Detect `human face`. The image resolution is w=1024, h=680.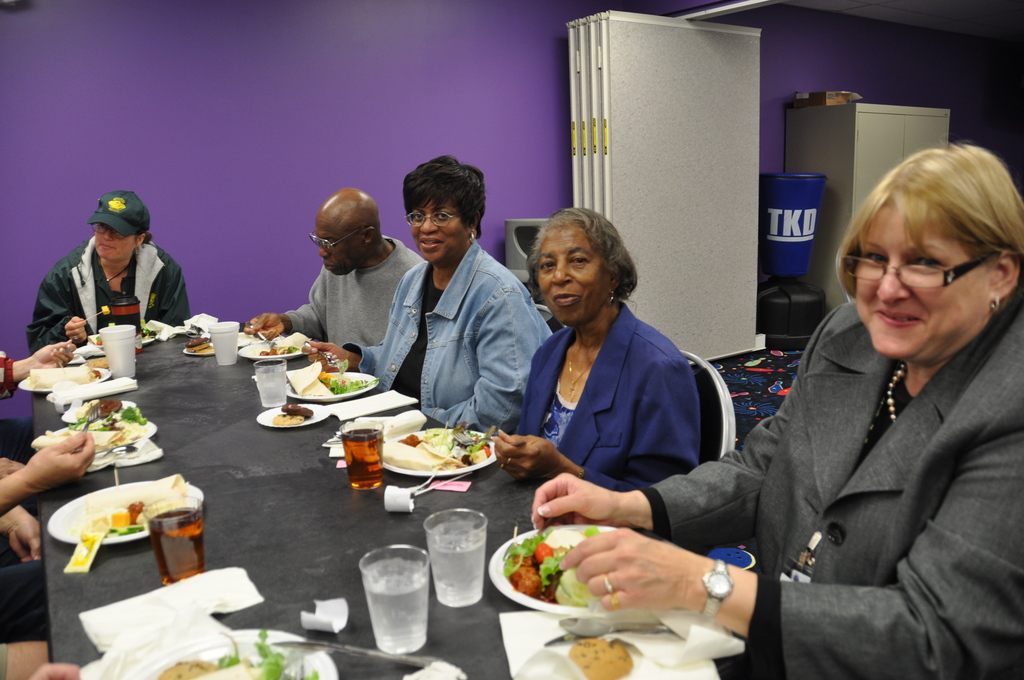
crop(413, 198, 467, 266).
